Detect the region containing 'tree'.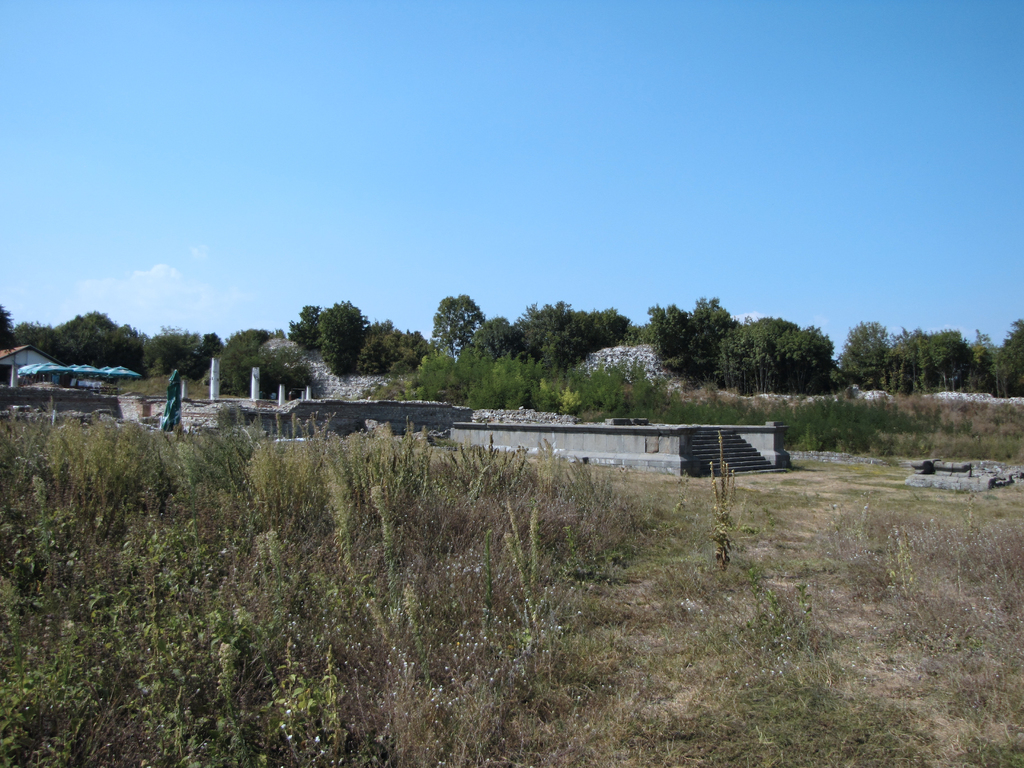
bbox=(863, 332, 901, 393).
